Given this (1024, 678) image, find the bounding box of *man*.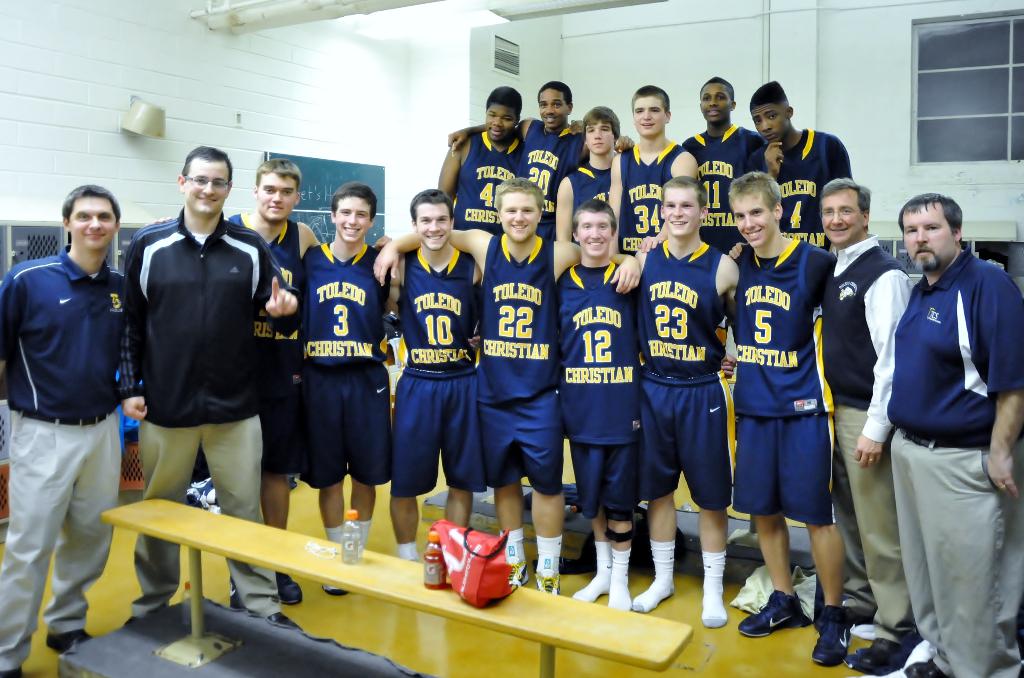
BBox(223, 160, 320, 611).
